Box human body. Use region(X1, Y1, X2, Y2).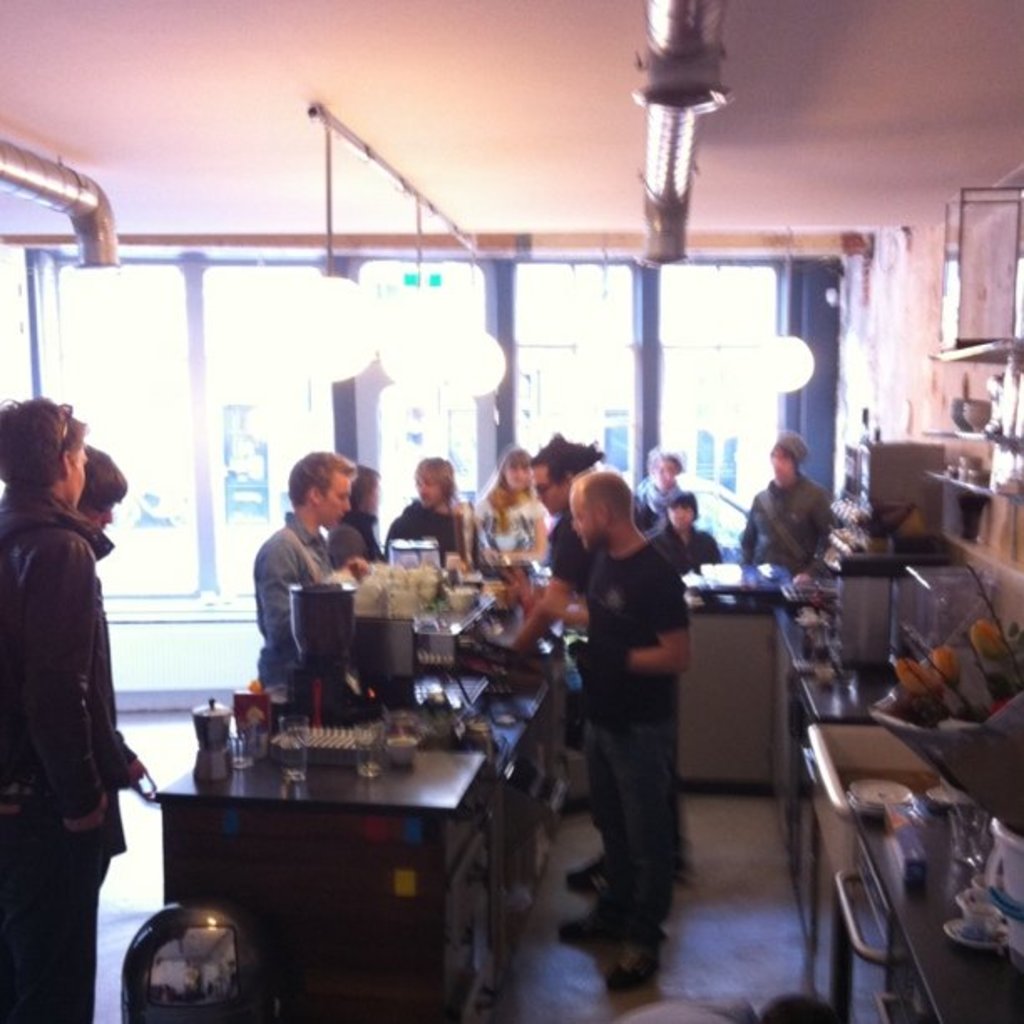
region(254, 447, 361, 689).
